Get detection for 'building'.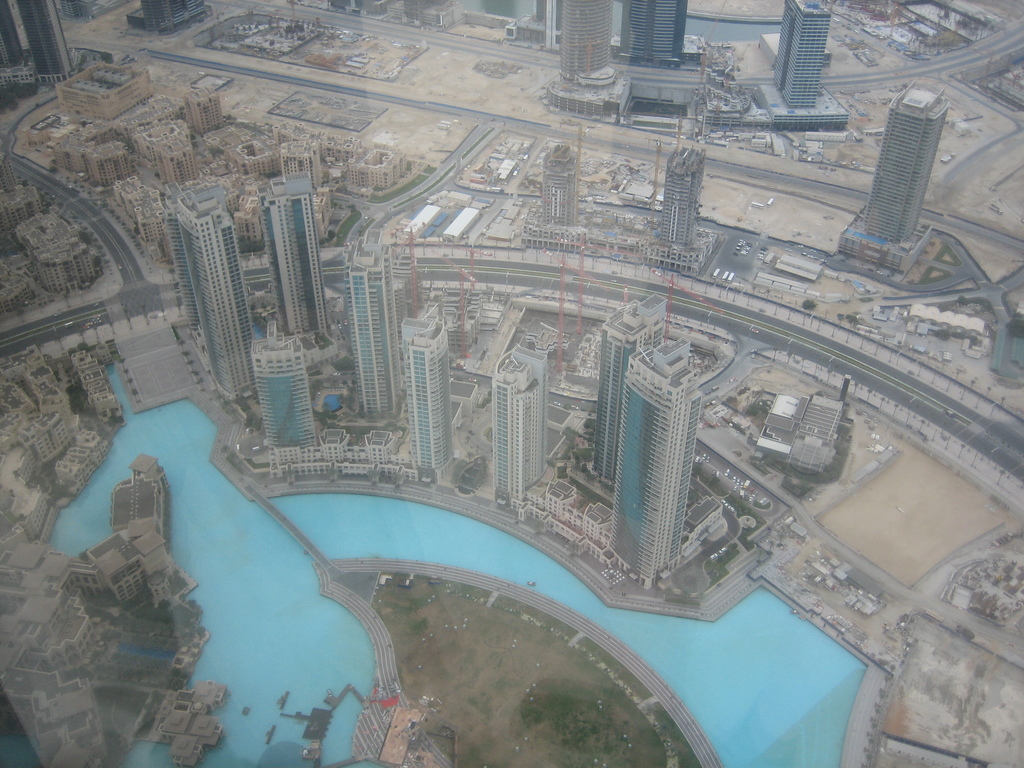
Detection: crop(14, 0, 93, 85).
